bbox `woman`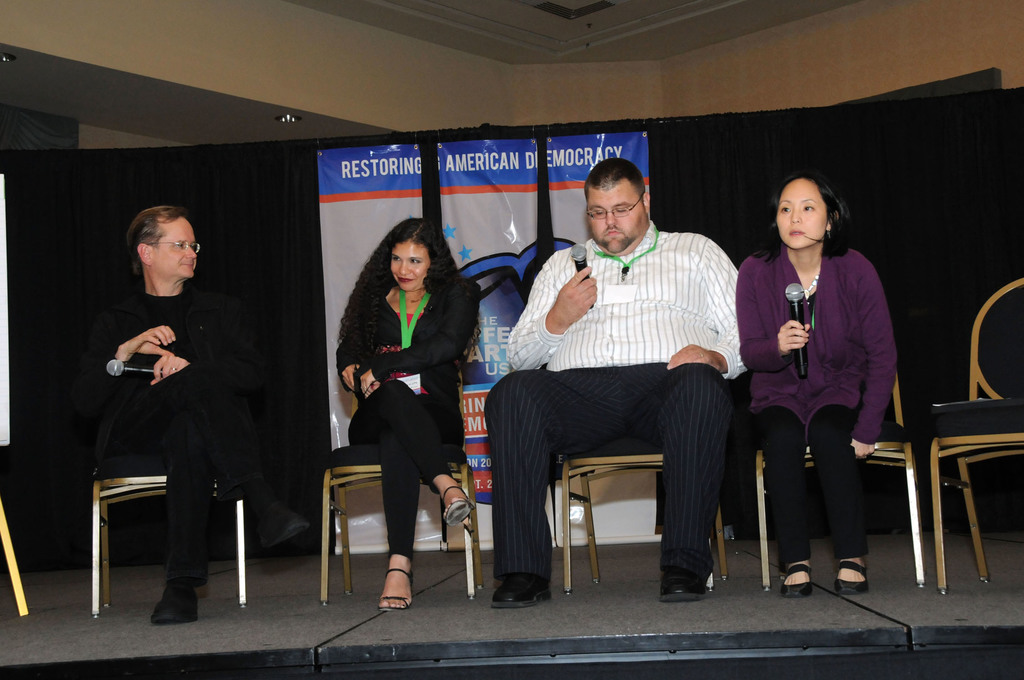
(x1=729, y1=162, x2=897, y2=603)
